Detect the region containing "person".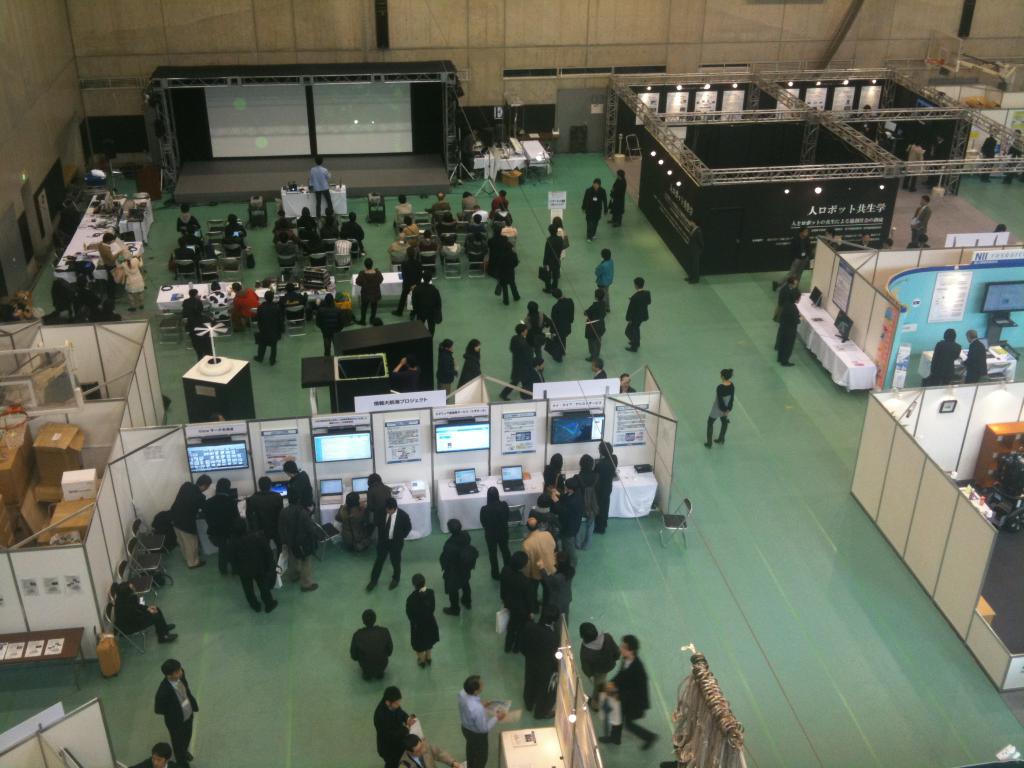
[962,327,988,381].
